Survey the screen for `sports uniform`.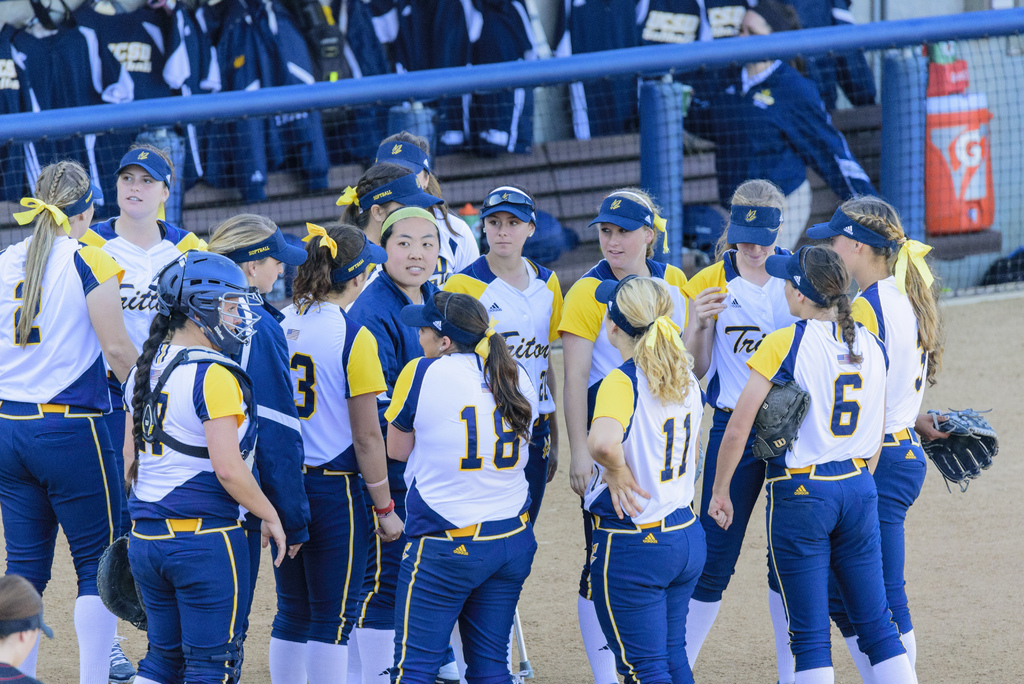
Survey found: locate(586, 336, 712, 683).
